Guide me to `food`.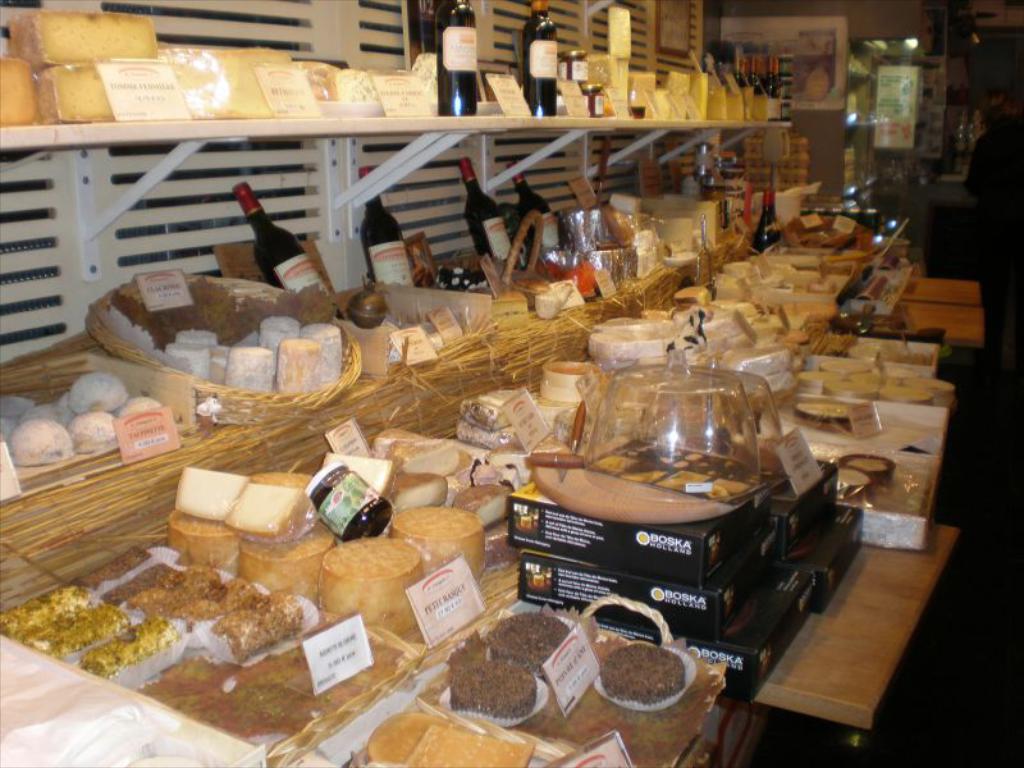
Guidance: (left=23, top=603, right=131, bottom=660).
